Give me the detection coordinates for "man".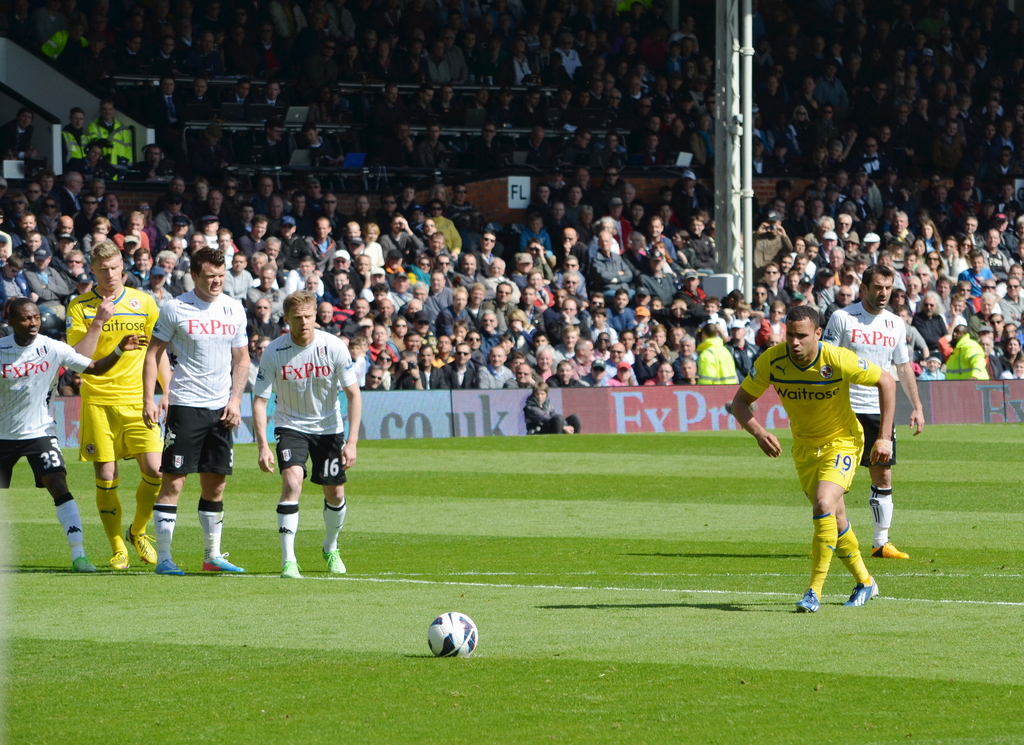
[left=160, top=192, right=188, bottom=238].
